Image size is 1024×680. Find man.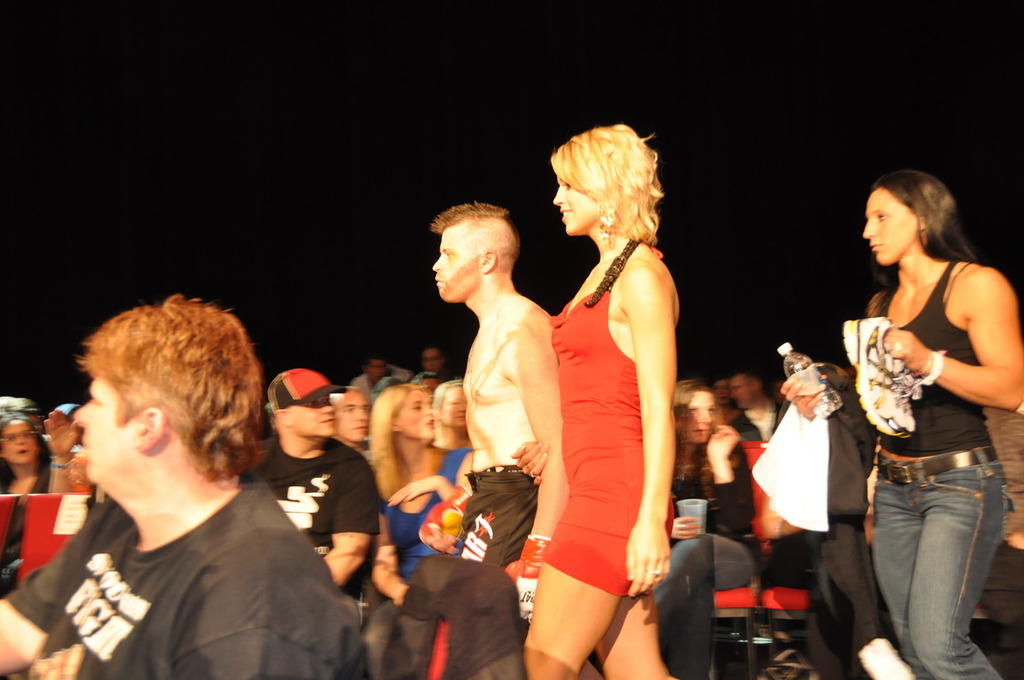
crop(419, 344, 462, 379).
